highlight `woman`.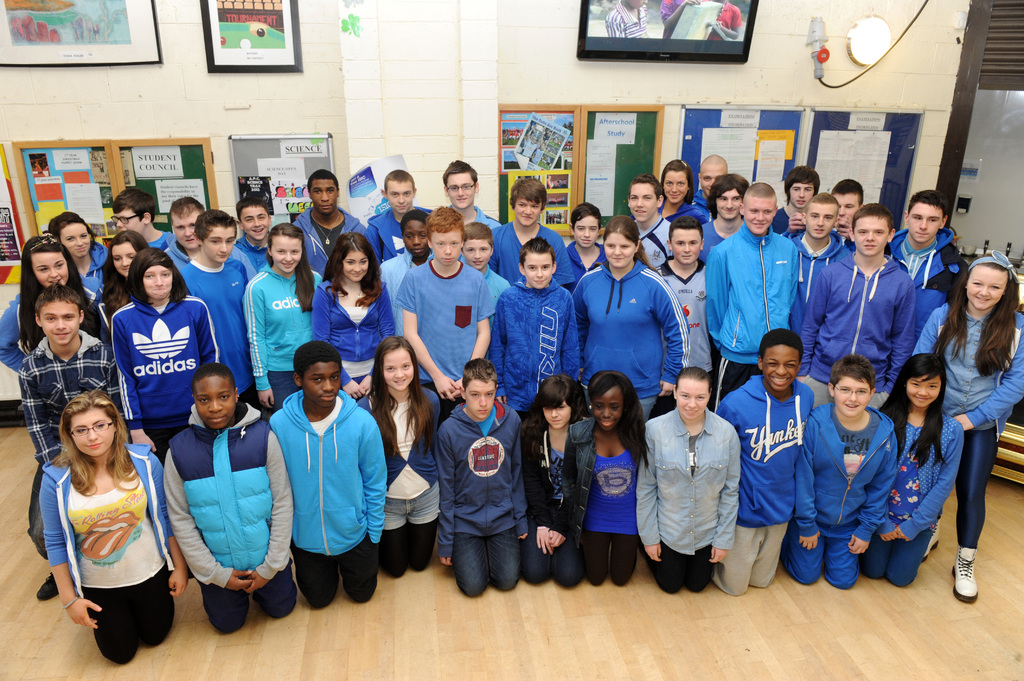
Highlighted region: box=[43, 211, 115, 298].
